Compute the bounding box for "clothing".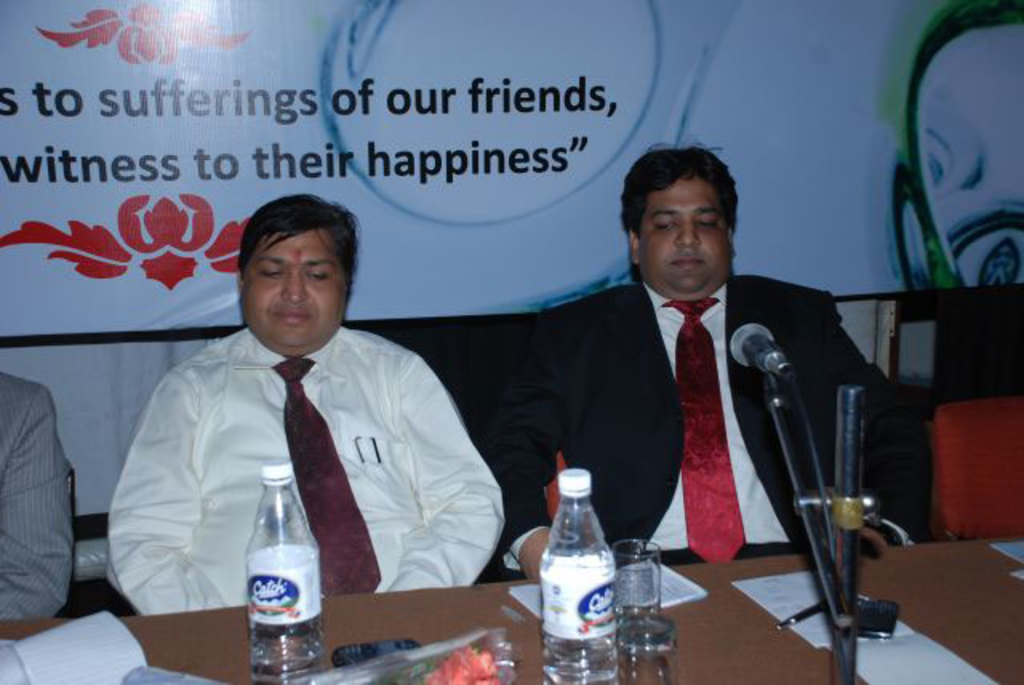
[0,363,77,627].
